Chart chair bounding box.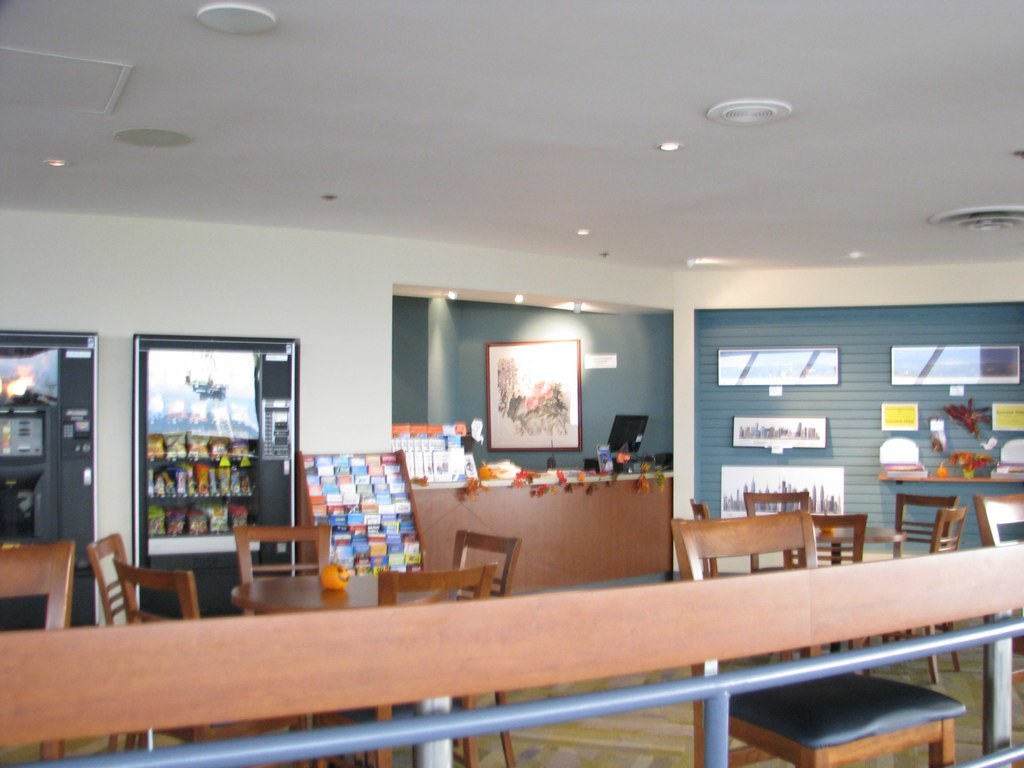
Charted: <box>977,486,1023,730</box>.
